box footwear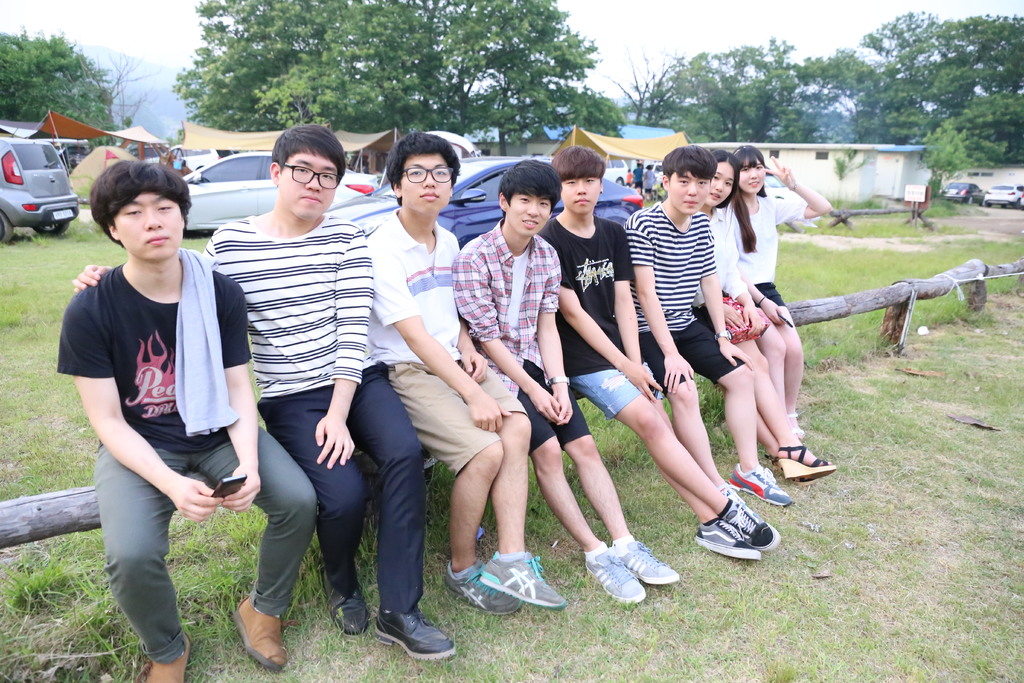
x1=374, y1=611, x2=457, y2=662
